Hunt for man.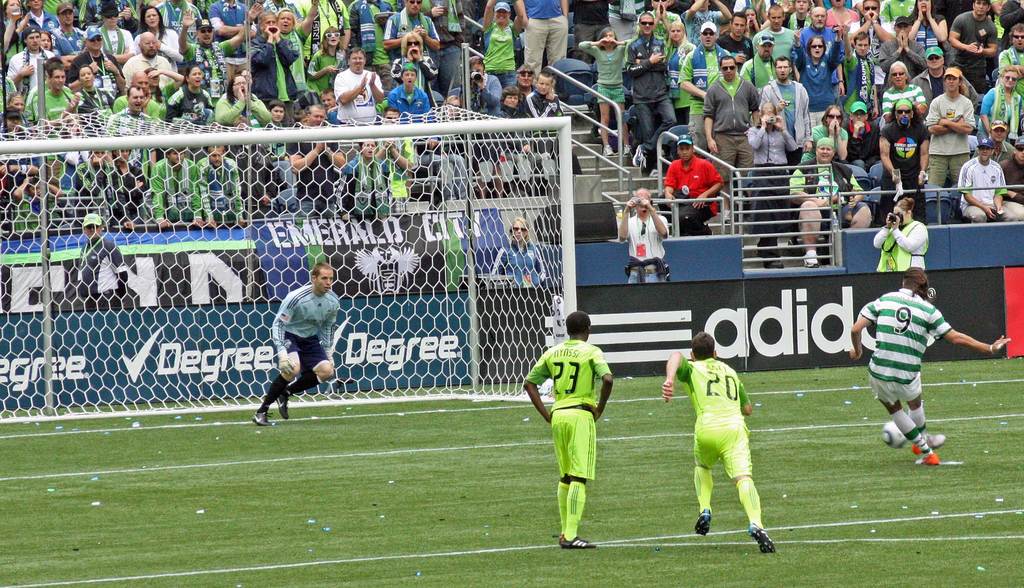
Hunted down at crop(79, 0, 141, 34).
